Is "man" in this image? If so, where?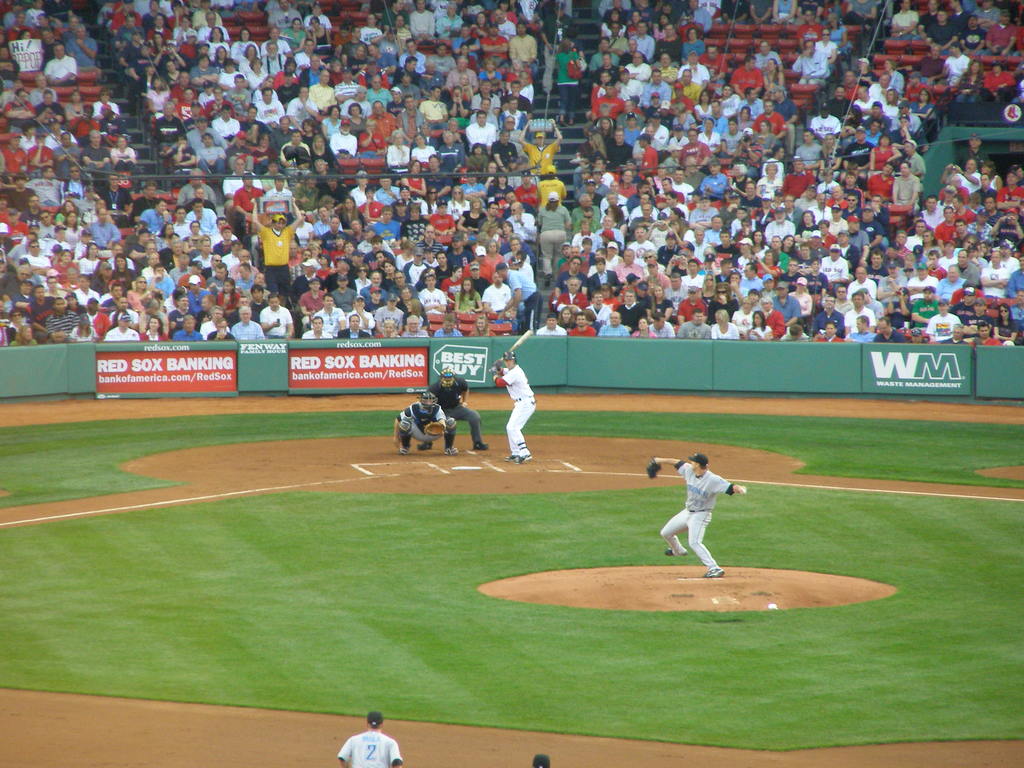
Yes, at <box>495,256,547,332</box>.
